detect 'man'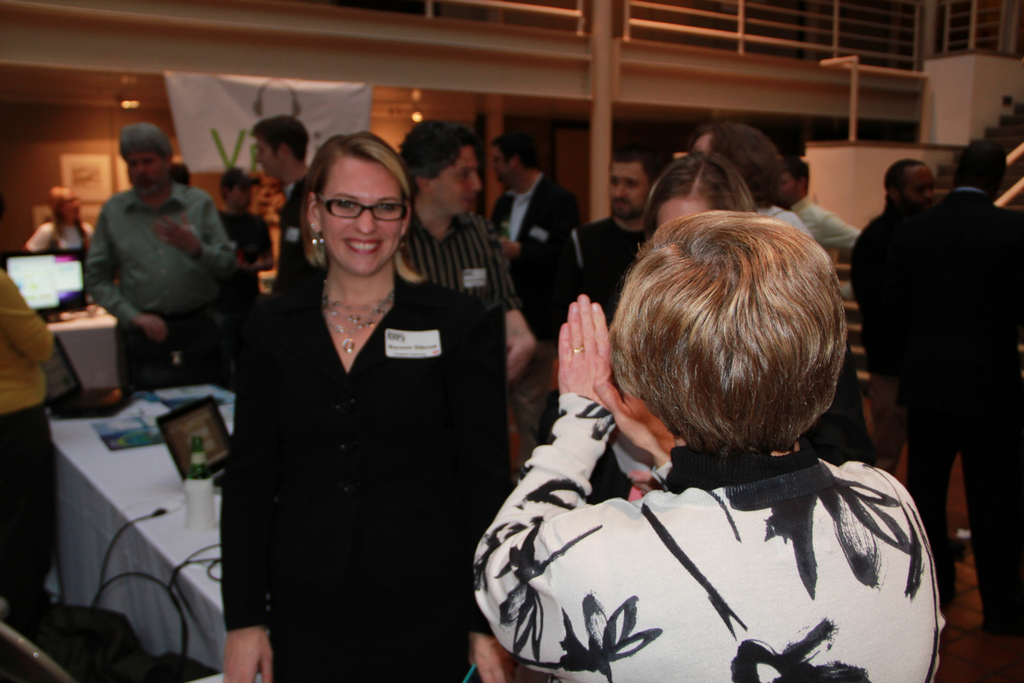
[398,114,518,317]
